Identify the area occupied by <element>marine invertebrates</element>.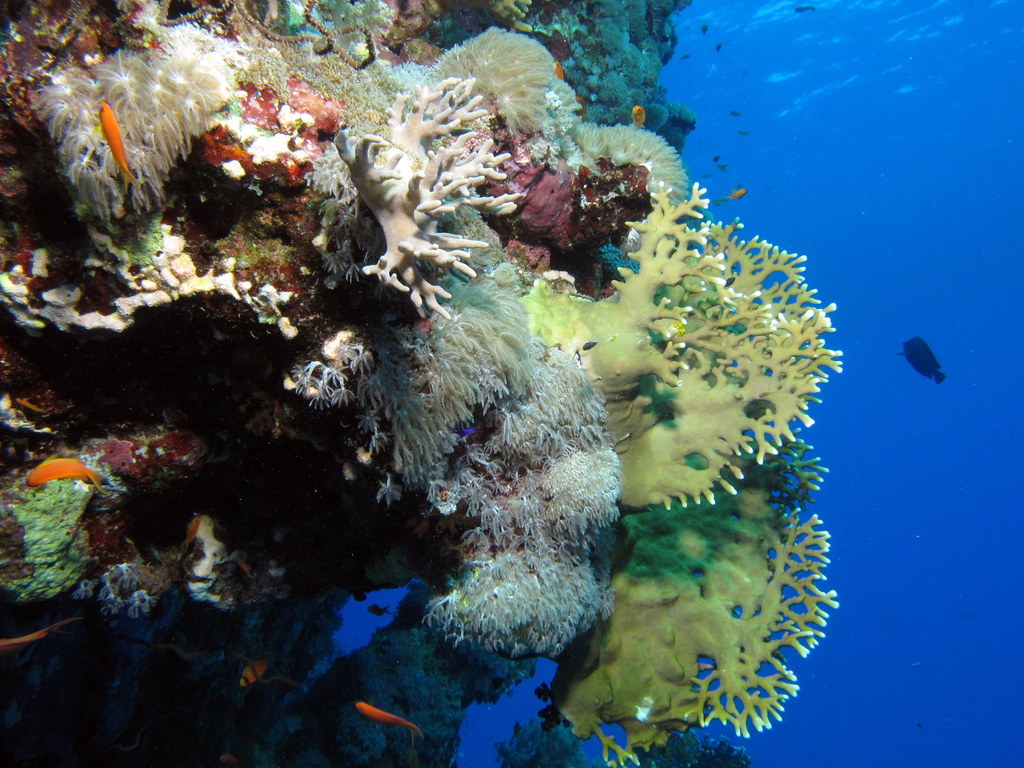
Area: rect(622, 712, 762, 767).
